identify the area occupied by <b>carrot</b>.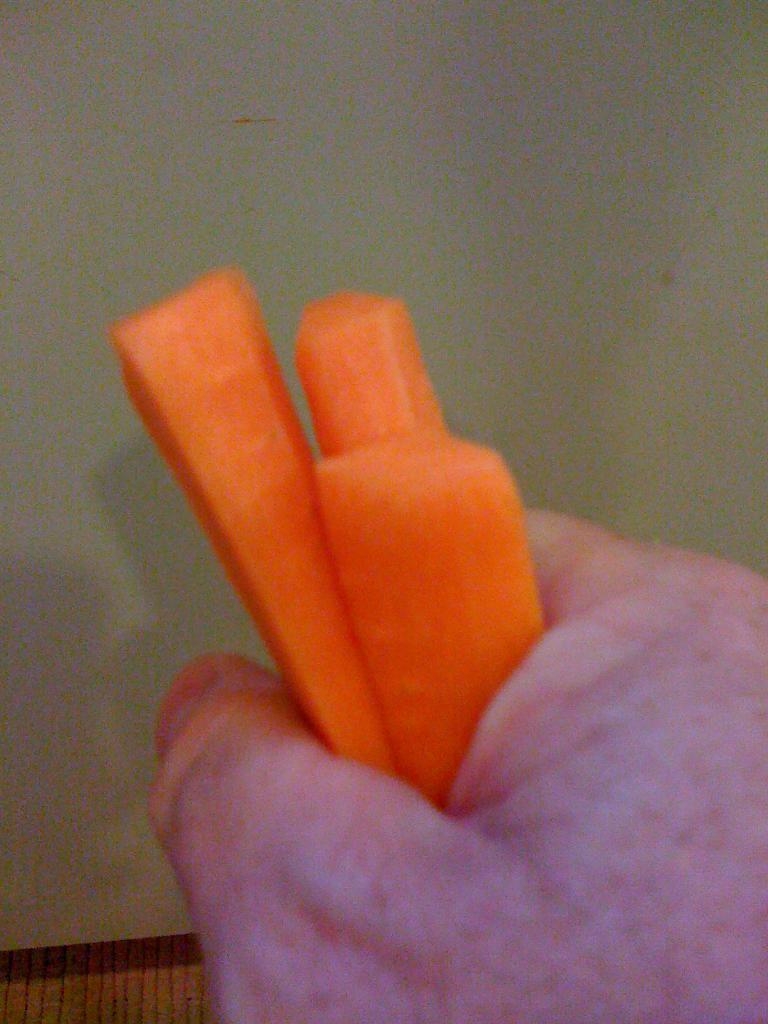
Area: <bbox>324, 442, 548, 790</bbox>.
